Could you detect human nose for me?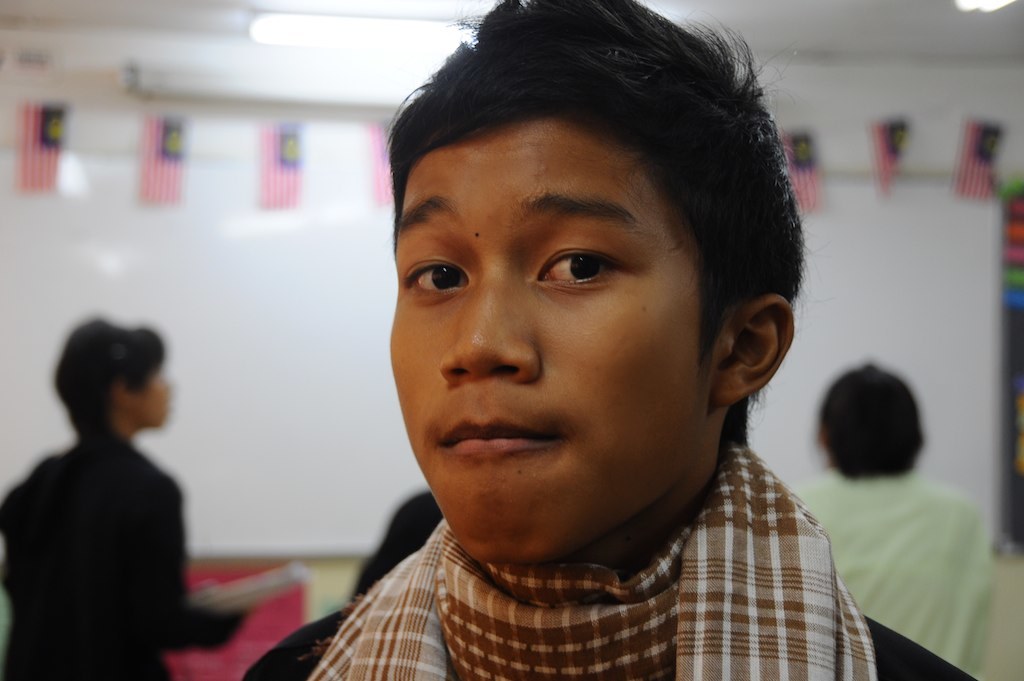
Detection result: (x1=441, y1=274, x2=539, y2=382).
